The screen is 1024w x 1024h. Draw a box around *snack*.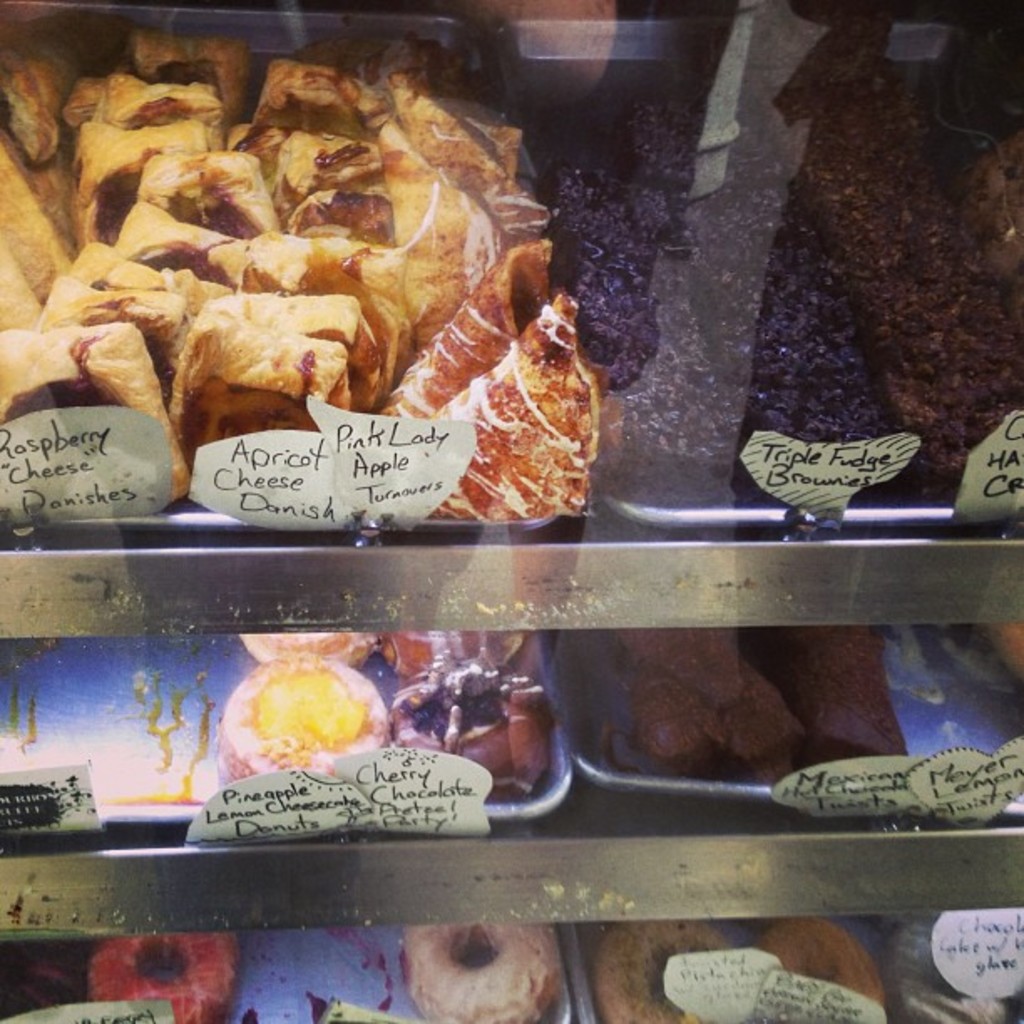
[405, 922, 561, 1022].
